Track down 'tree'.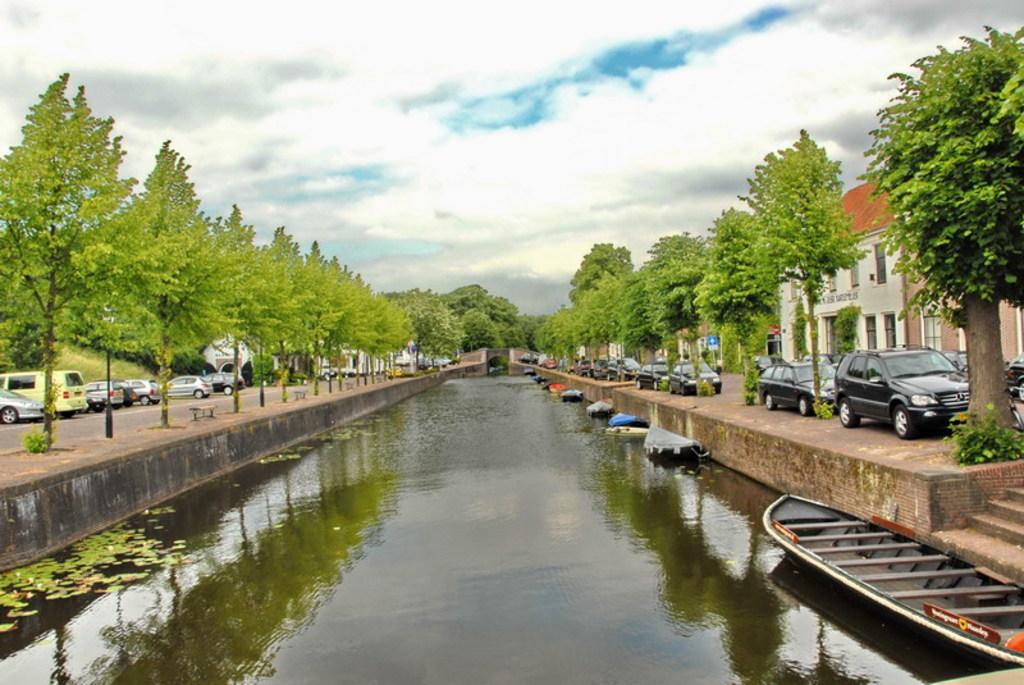
Tracked to box(854, 13, 1023, 455).
